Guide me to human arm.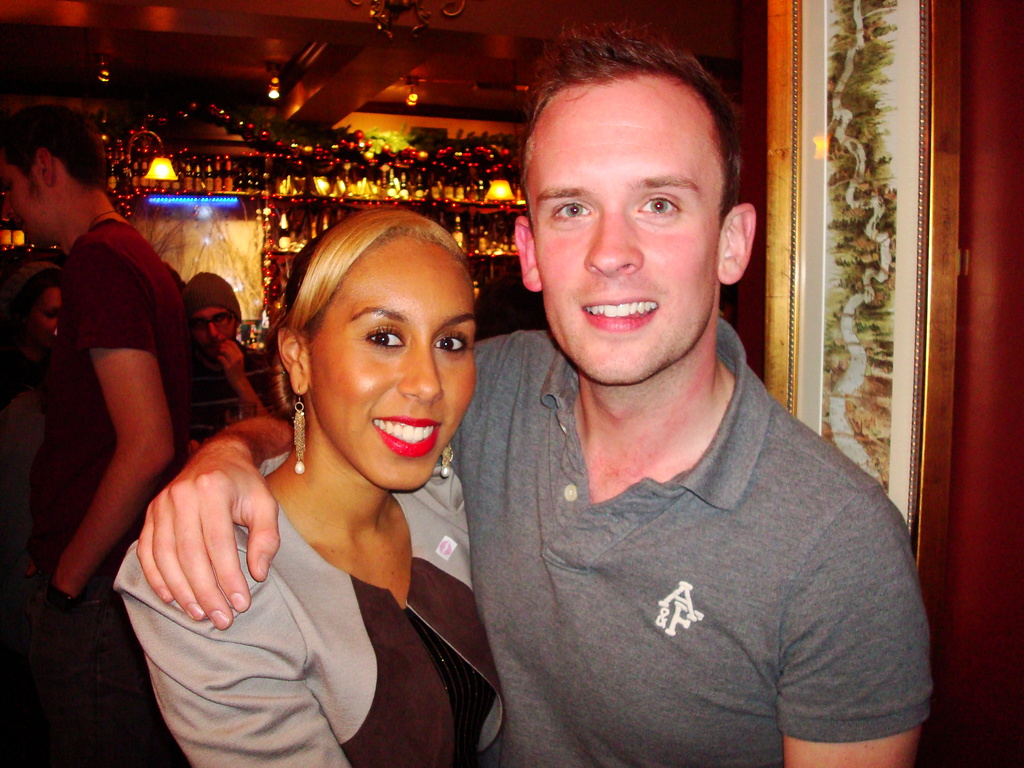
Guidance: locate(218, 340, 277, 420).
